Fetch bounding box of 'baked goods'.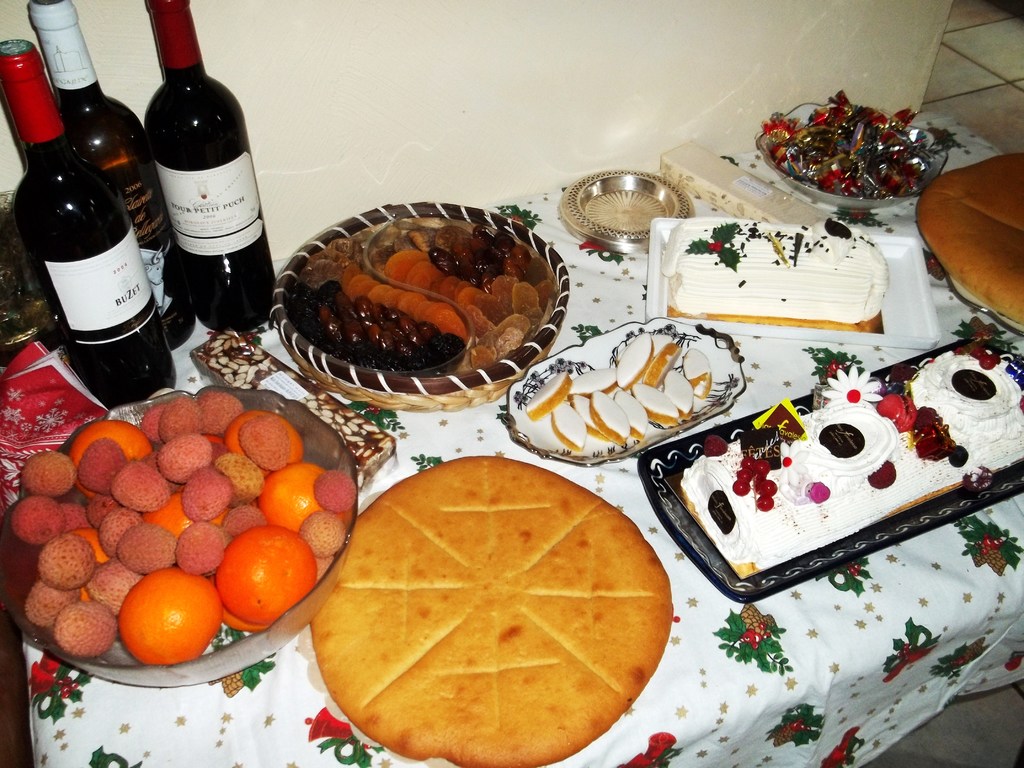
Bbox: locate(913, 154, 1023, 327).
